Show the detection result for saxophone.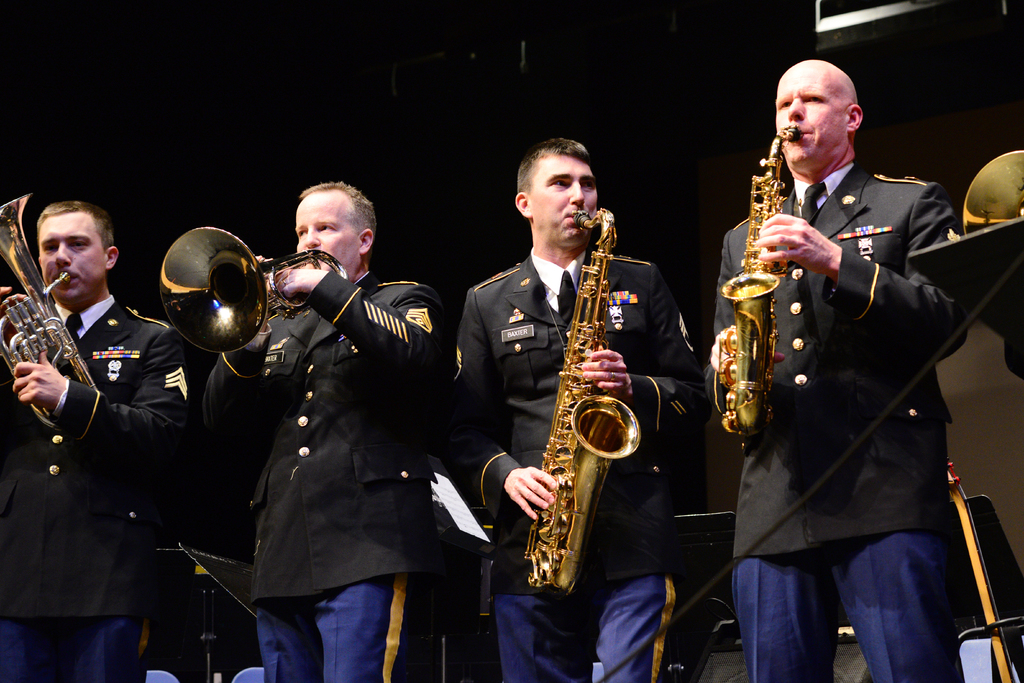
515, 197, 655, 600.
